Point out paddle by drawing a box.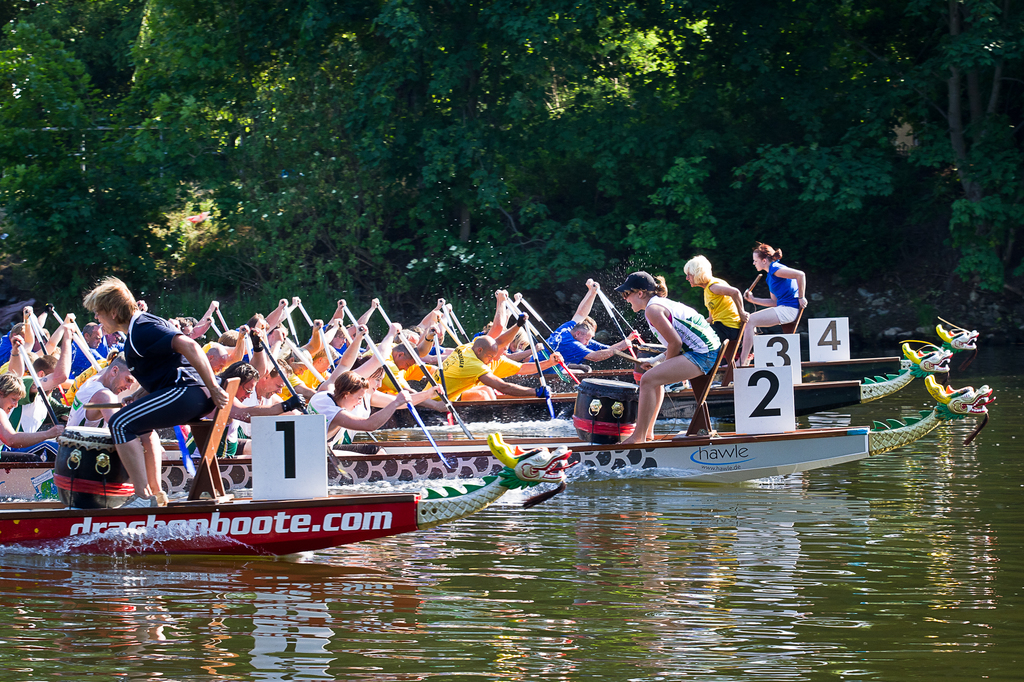
(19, 344, 60, 424).
